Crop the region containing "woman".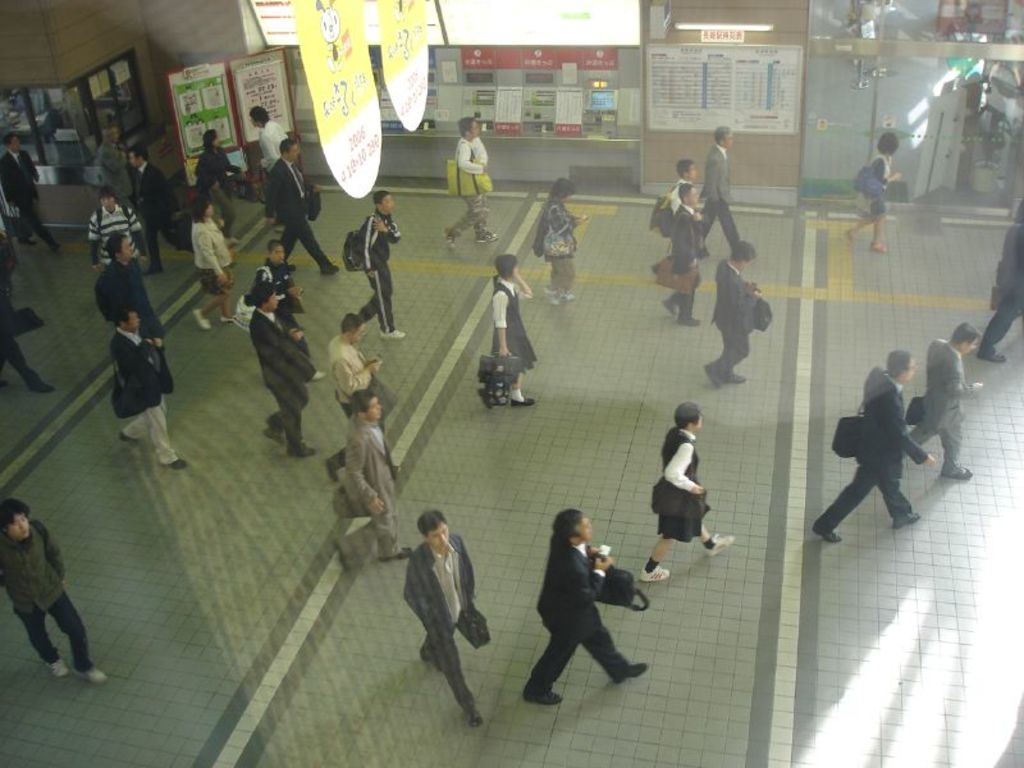
Crop region: (left=493, top=252, right=541, bottom=406).
